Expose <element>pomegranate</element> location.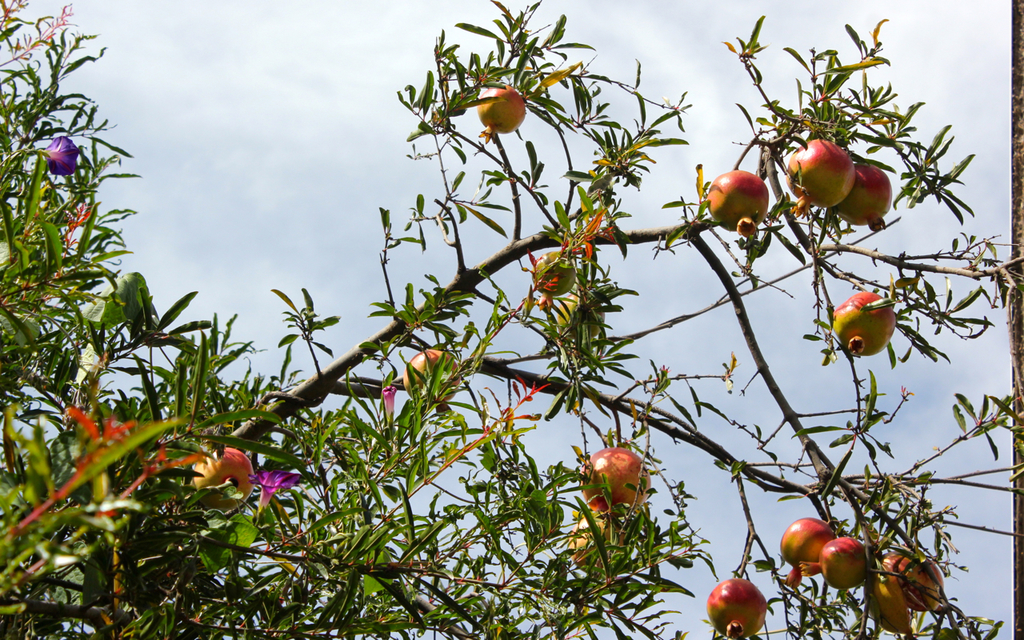
Exposed at 708 578 777 639.
